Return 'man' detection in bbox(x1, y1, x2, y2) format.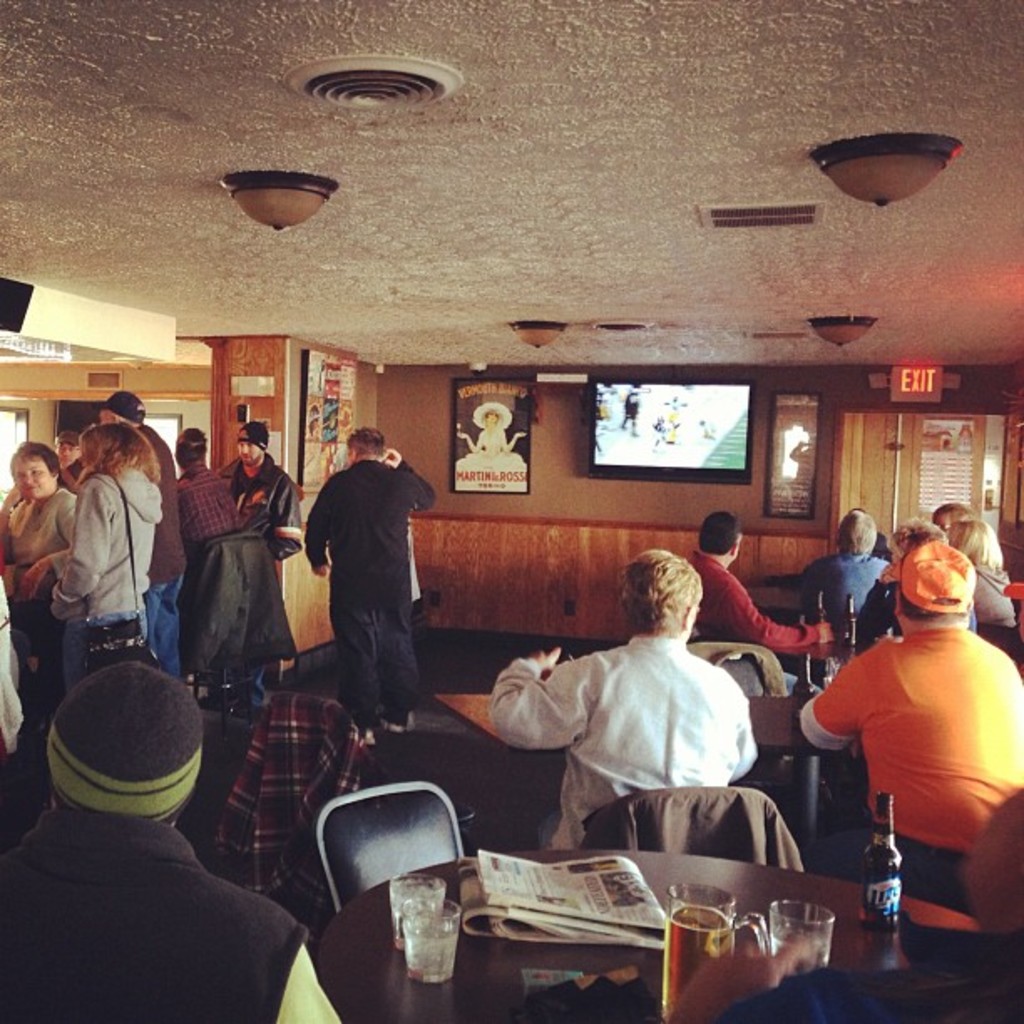
bbox(490, 547, 756, 850).
